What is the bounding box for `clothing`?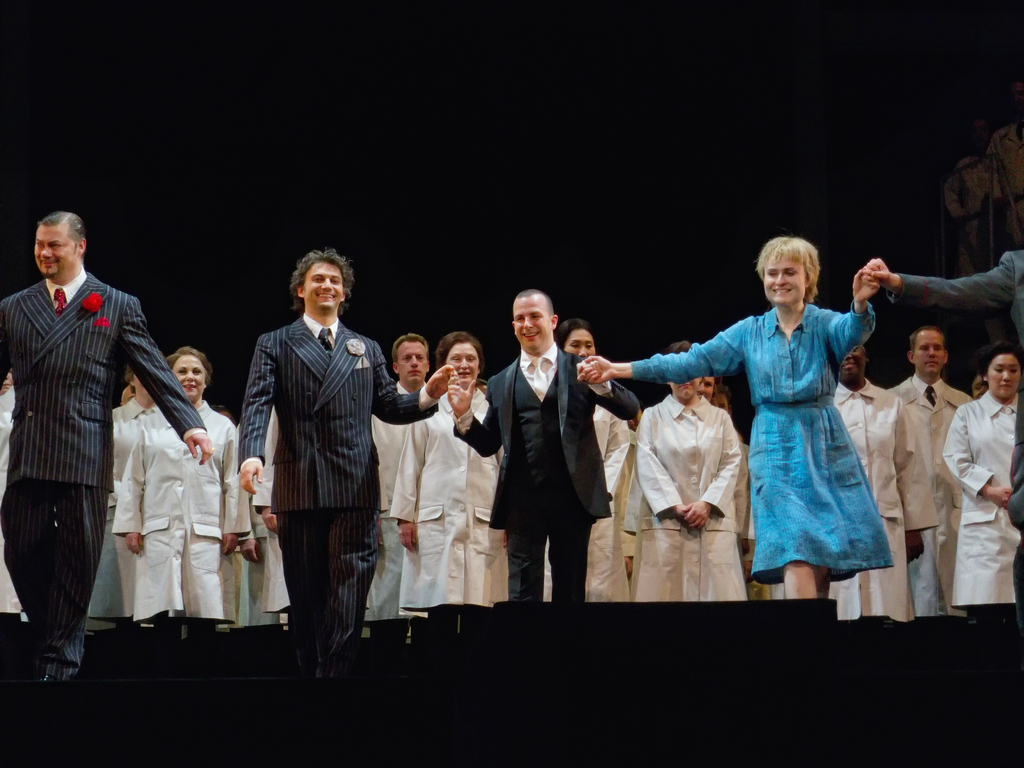
crop(628, 380, 766, 611).
